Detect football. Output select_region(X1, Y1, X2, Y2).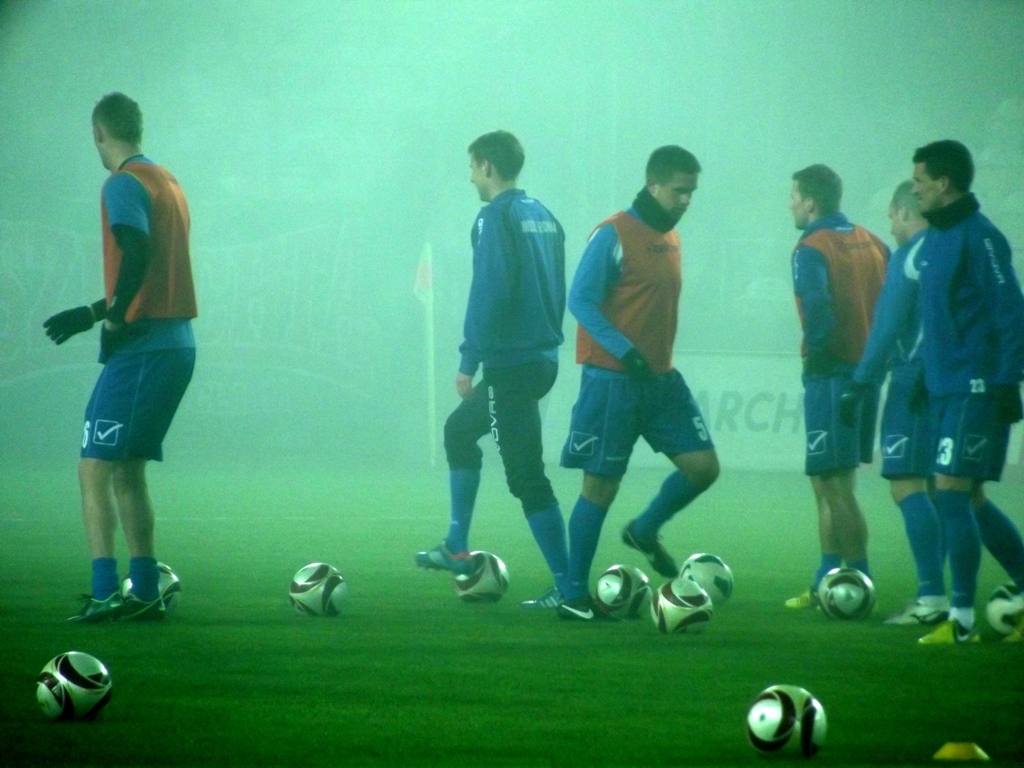
select_region(37, 653, 112, 725).
